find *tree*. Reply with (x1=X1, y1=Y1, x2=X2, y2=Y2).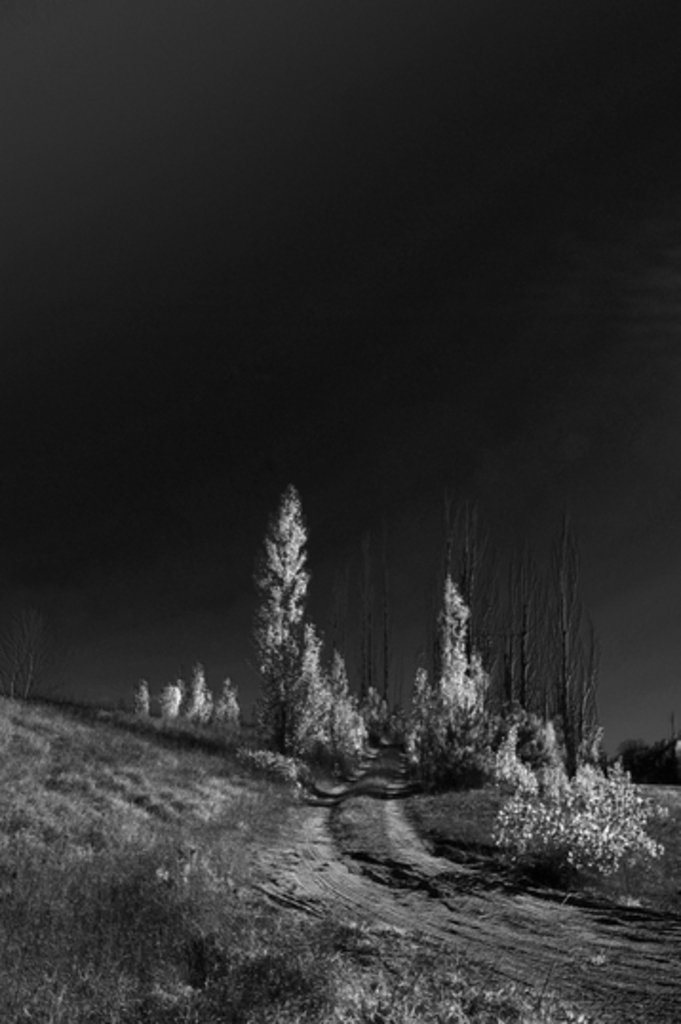
(x1=424, y1=584, x2=496, y2=775).
